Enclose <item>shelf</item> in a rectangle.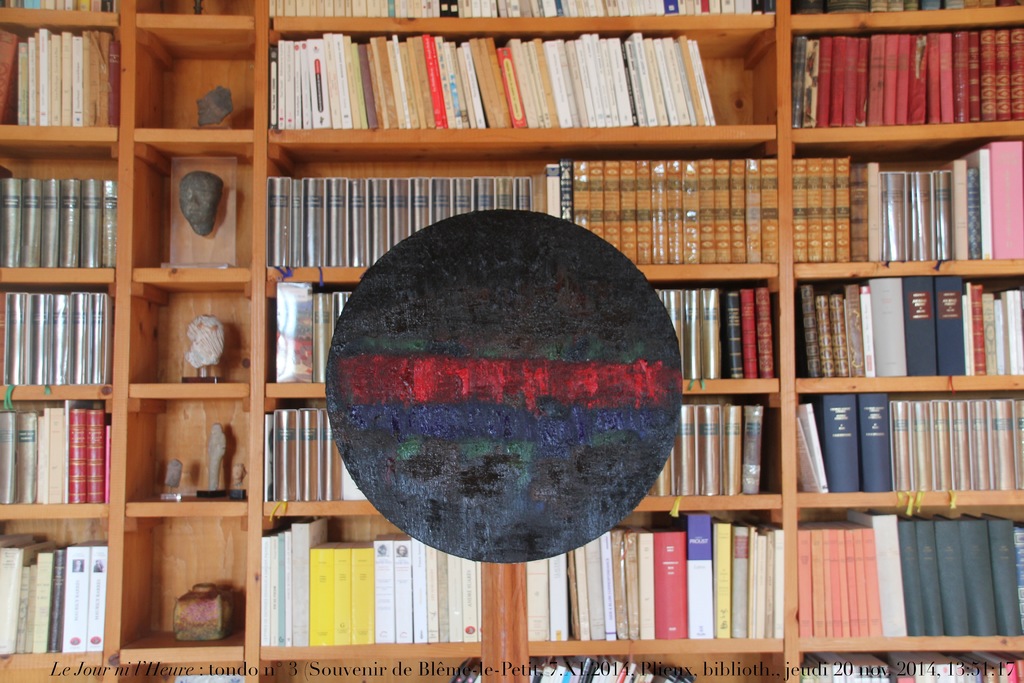
crop(260, 20, 779, 138).
